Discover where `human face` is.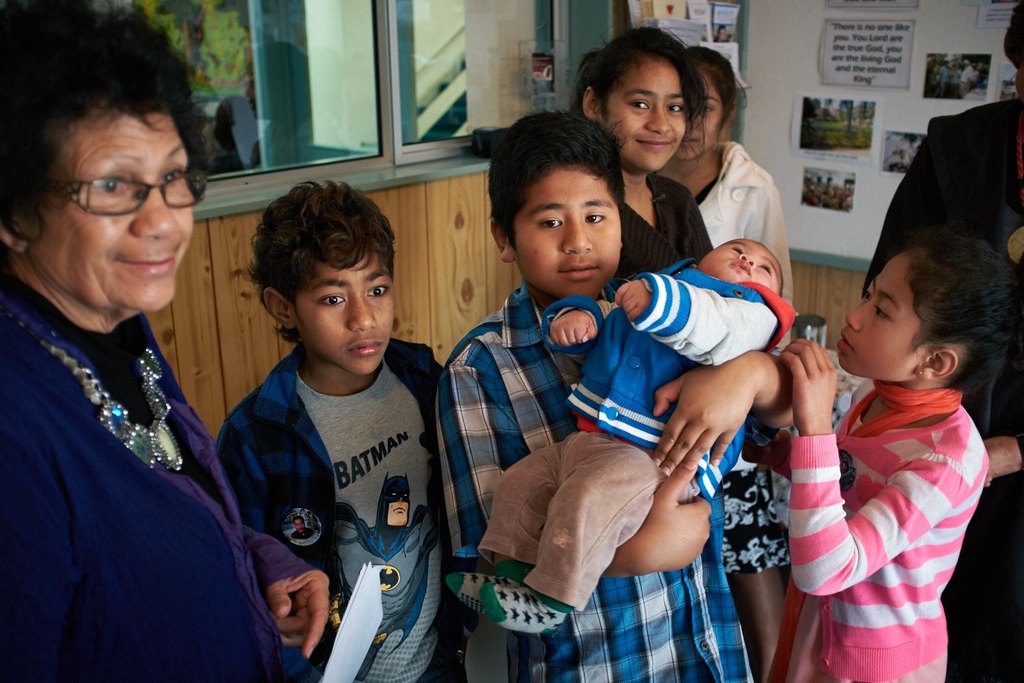
Discovered at x1=605, y1=62, x2=687, y2=171.
